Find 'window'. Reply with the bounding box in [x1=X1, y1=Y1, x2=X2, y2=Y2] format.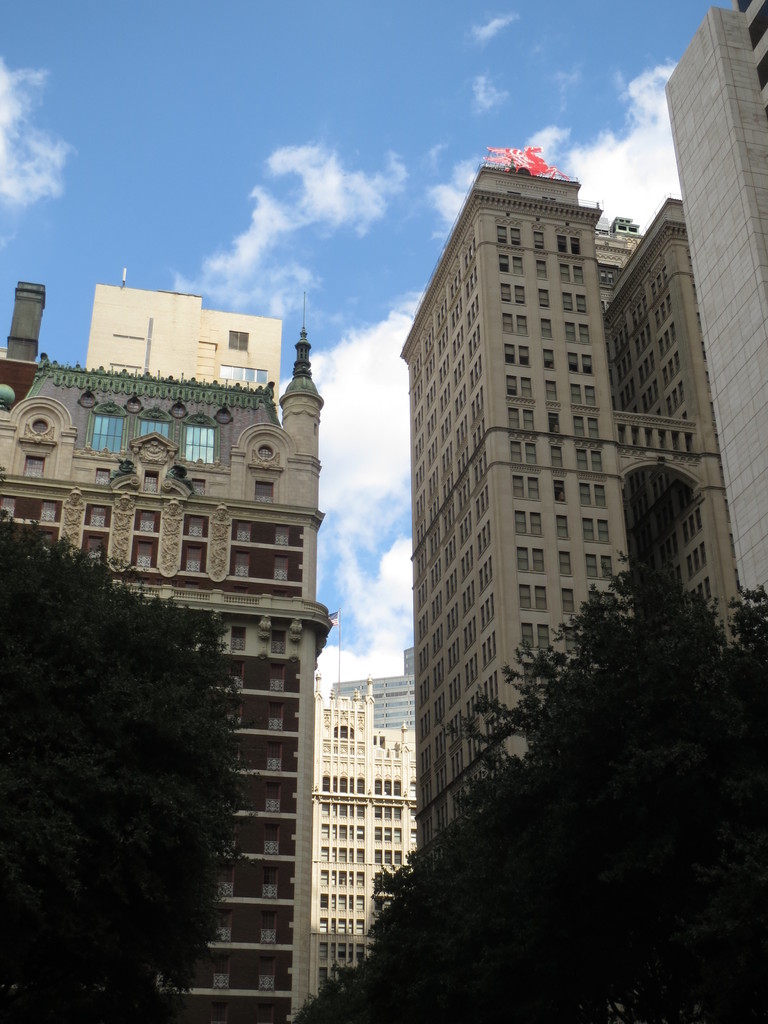
[x1=254, y1=480, x2=271, y2=501].
